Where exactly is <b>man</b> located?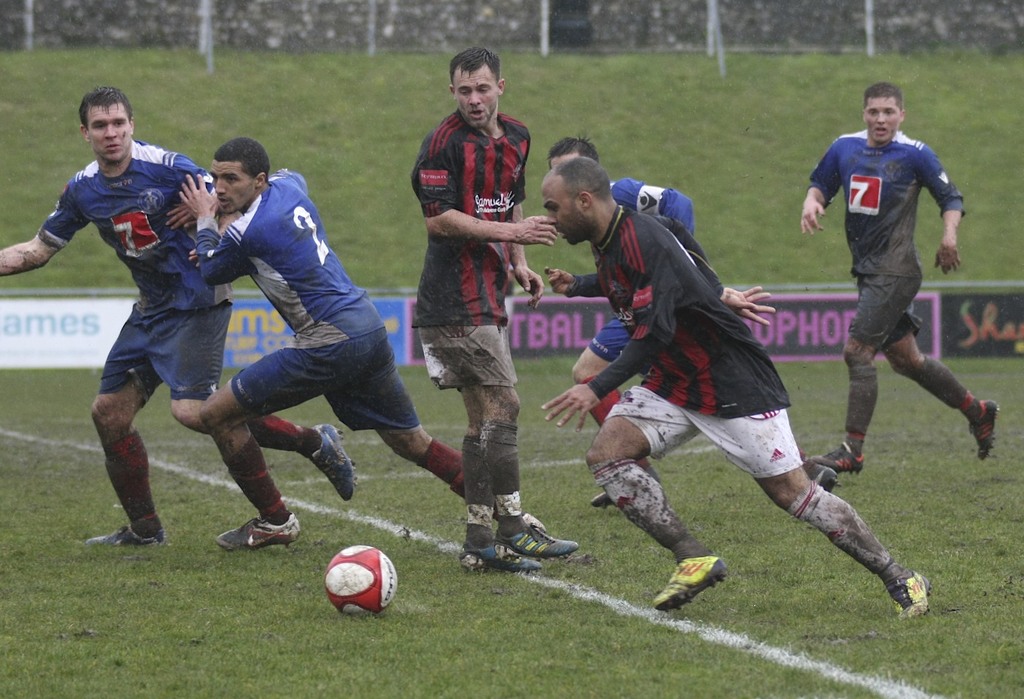
Its bounding box is [x1=0, y1=86, x2=358, y2=552].
